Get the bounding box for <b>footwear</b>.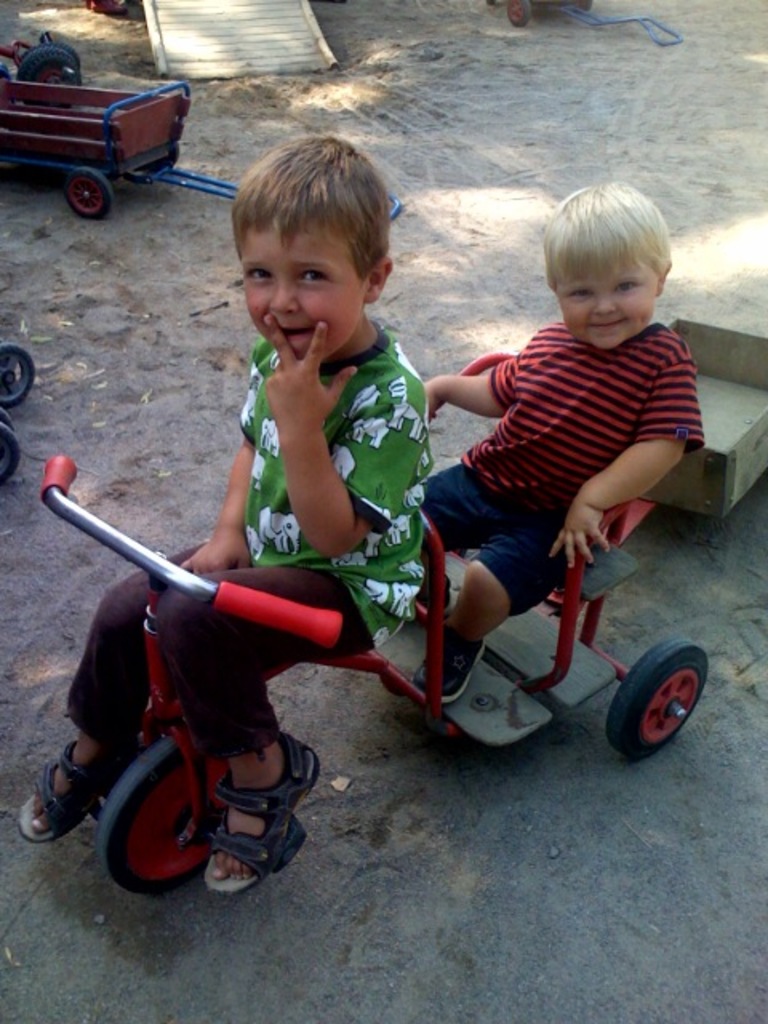
locate(376, 562, 443, 622).
